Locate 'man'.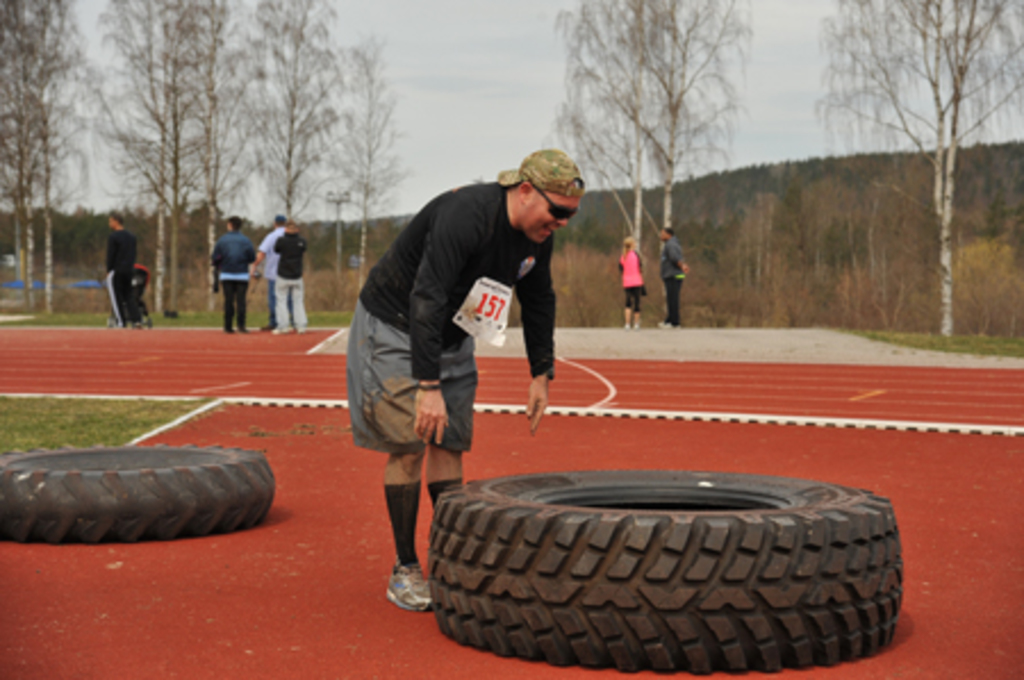
Bounding box: Rect(271, 227, 309, 343).
